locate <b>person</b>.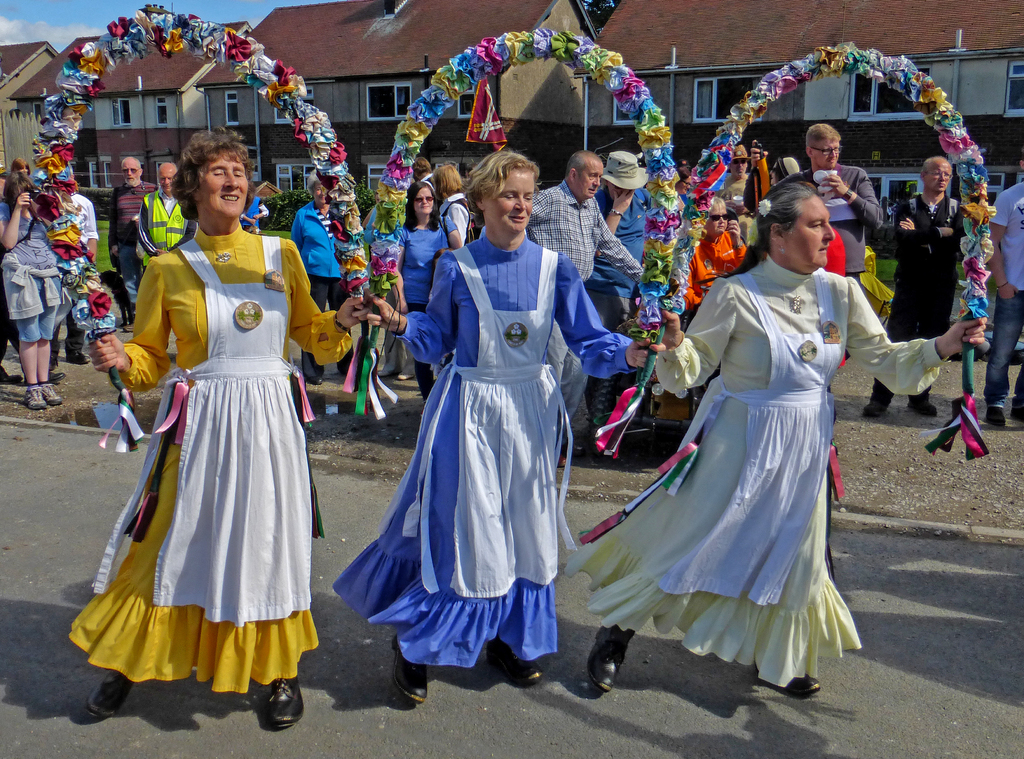
Bounding box: <box>755,120,883,288</box>.
